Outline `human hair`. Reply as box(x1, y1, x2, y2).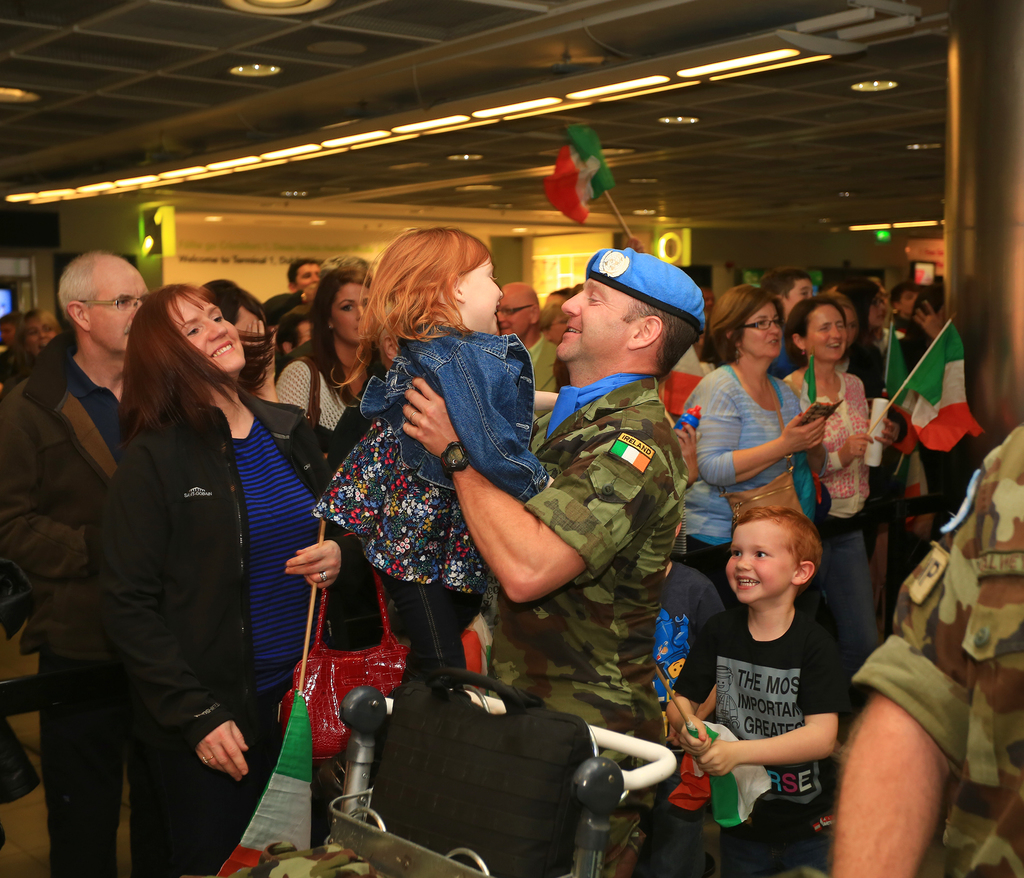
box(56, 250, 127, 330).
